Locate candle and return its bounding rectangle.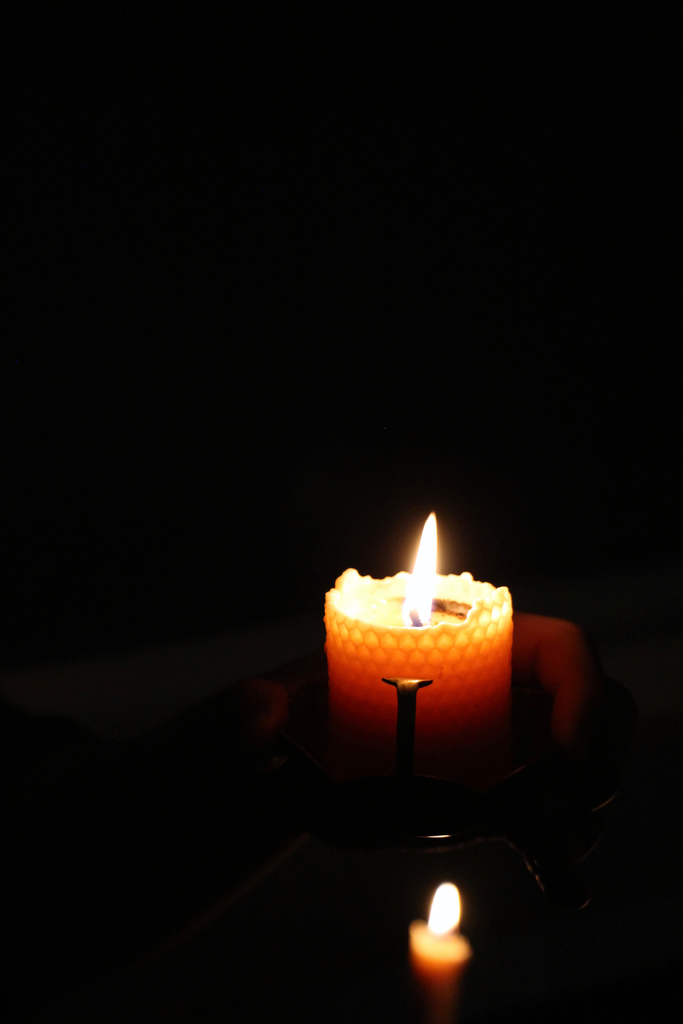
pyautogui.locateOnScreen(414, 877, 473, 1020).
